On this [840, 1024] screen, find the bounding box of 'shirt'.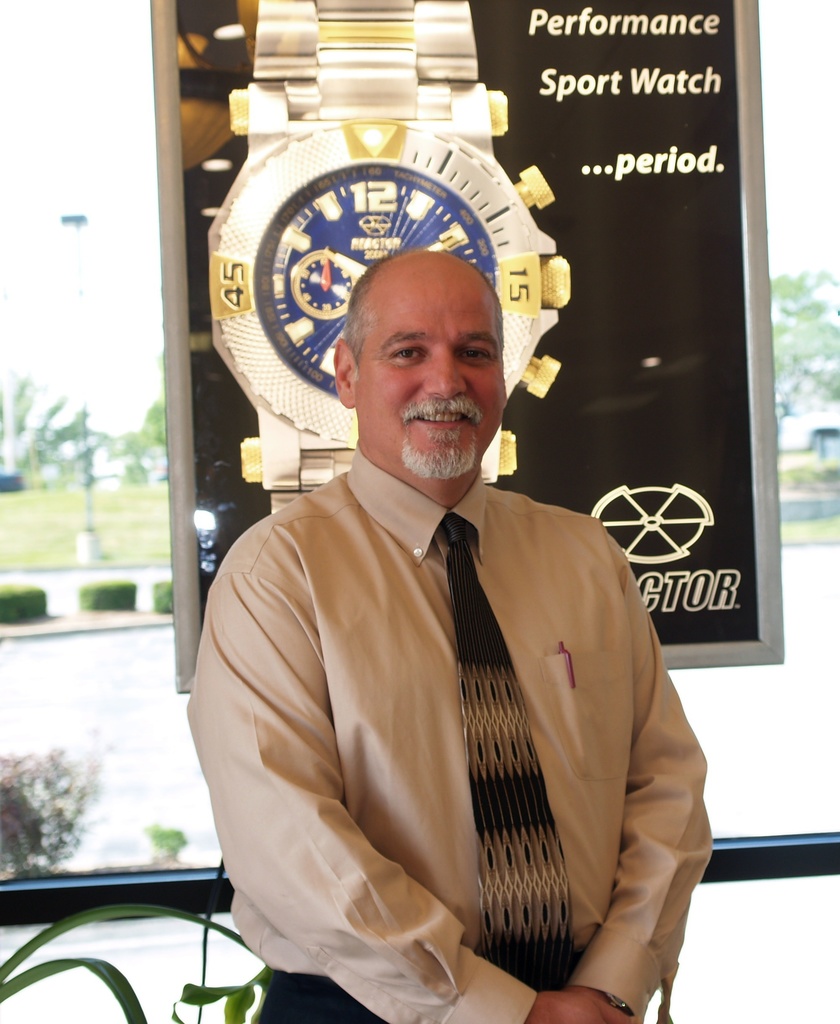
Bounding box: <bbox>207, 445, 704, 1012</bbox>.
